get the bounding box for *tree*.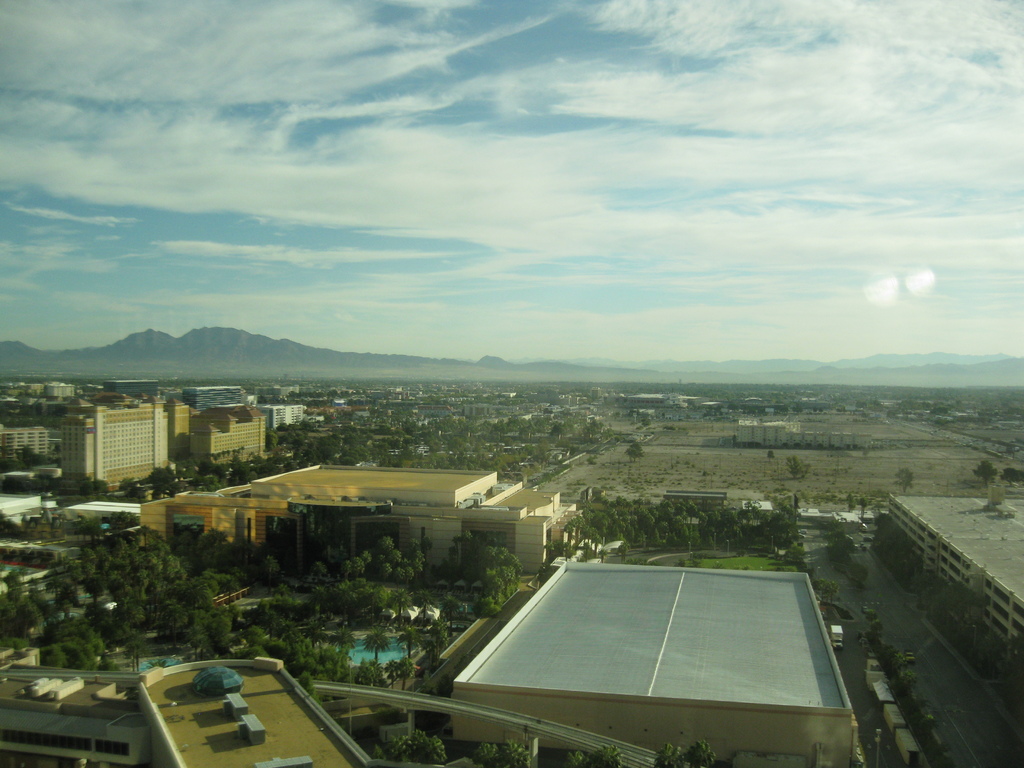
rect(554, 735, 624, 767).
